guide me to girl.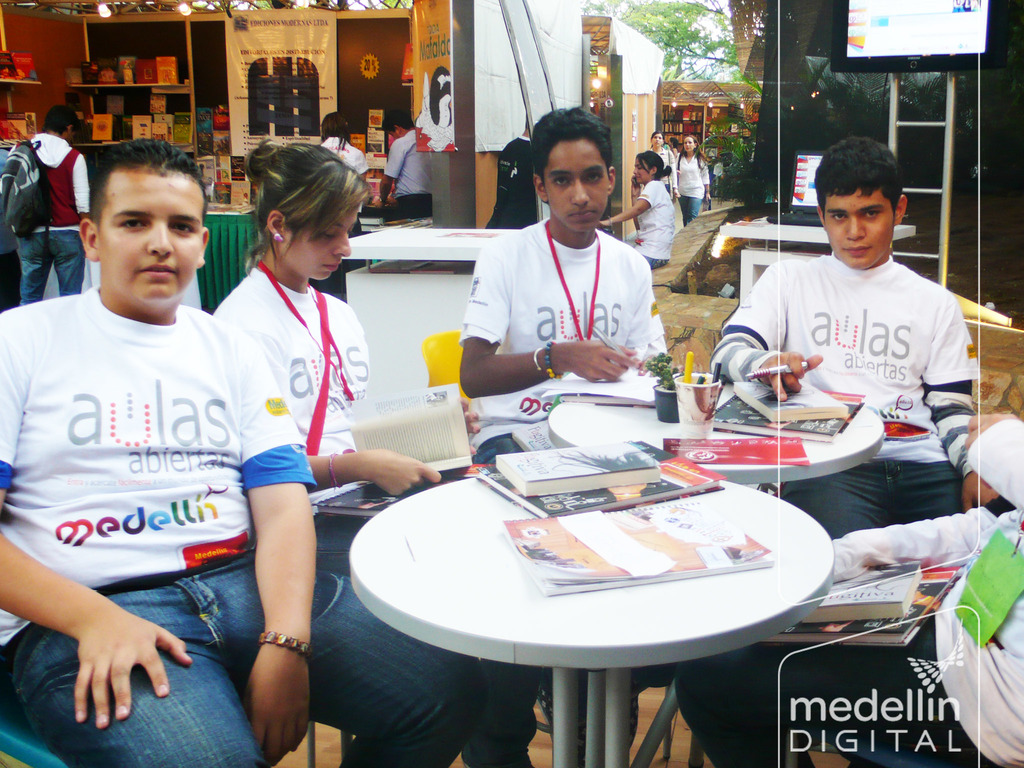
Guidance: (left=676, top=131, right=712, bottom=227).
